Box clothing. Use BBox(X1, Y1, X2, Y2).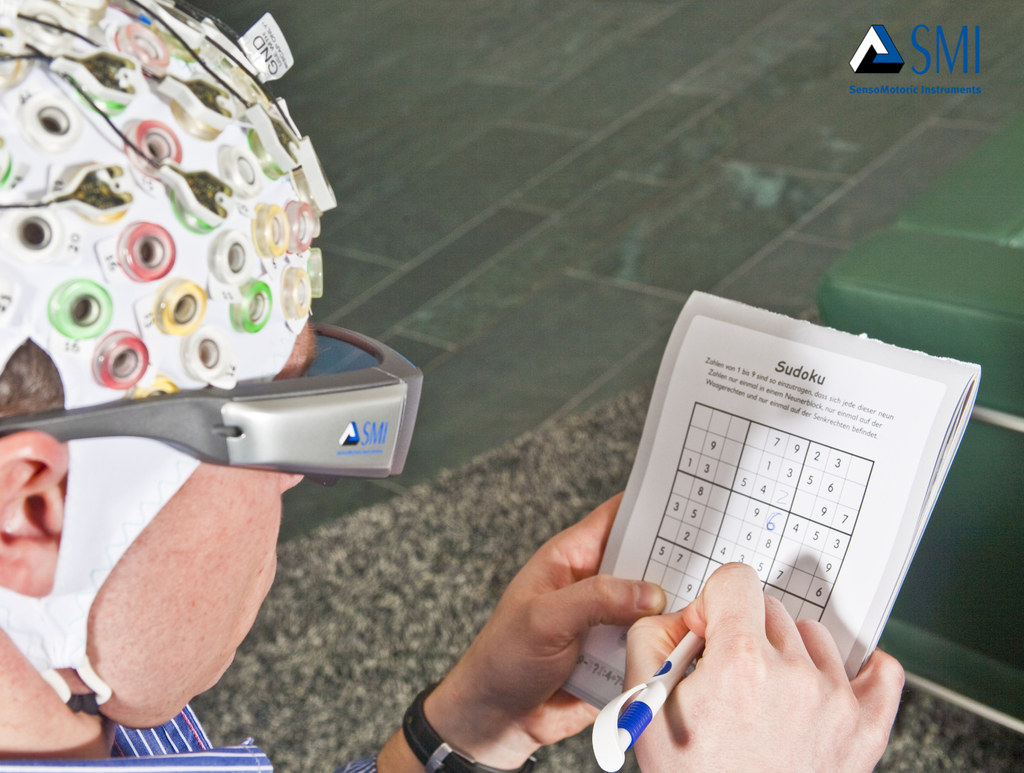
BBox(0, 698, 376, 772).
